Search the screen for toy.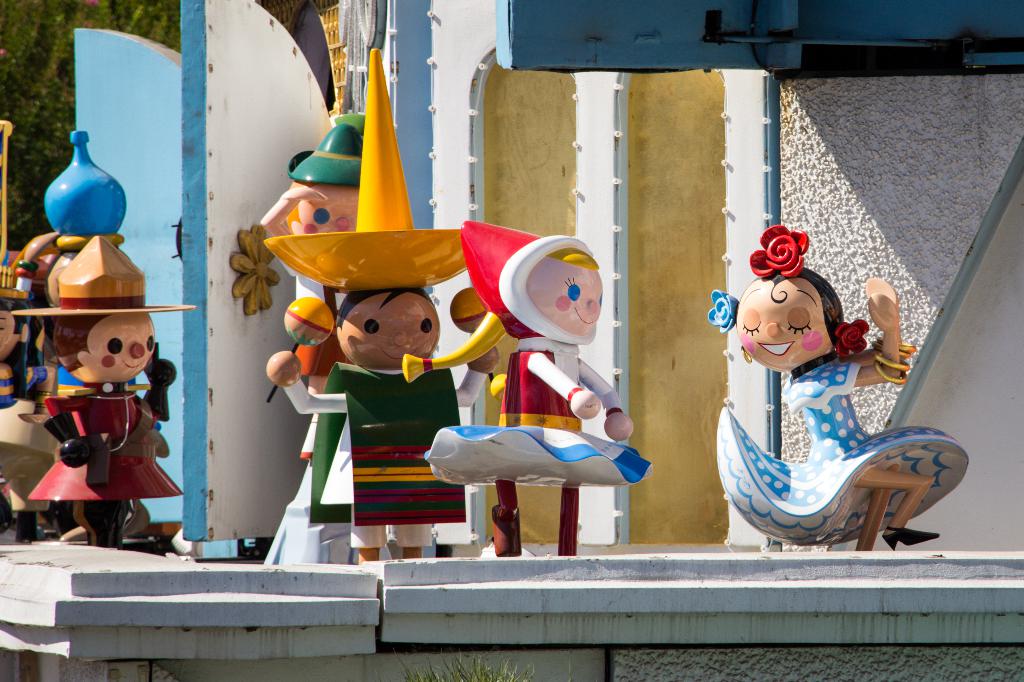
Found at (left=0, top=127, right=138, bottom=320).
